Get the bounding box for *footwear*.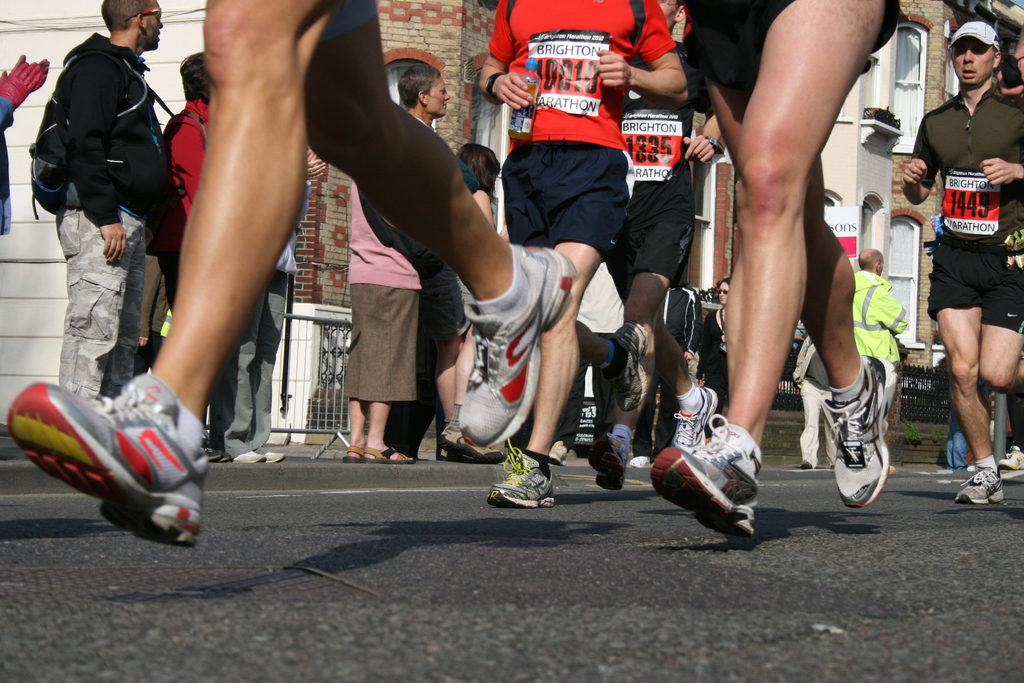
l=825, t=353, r=893, b=511.
